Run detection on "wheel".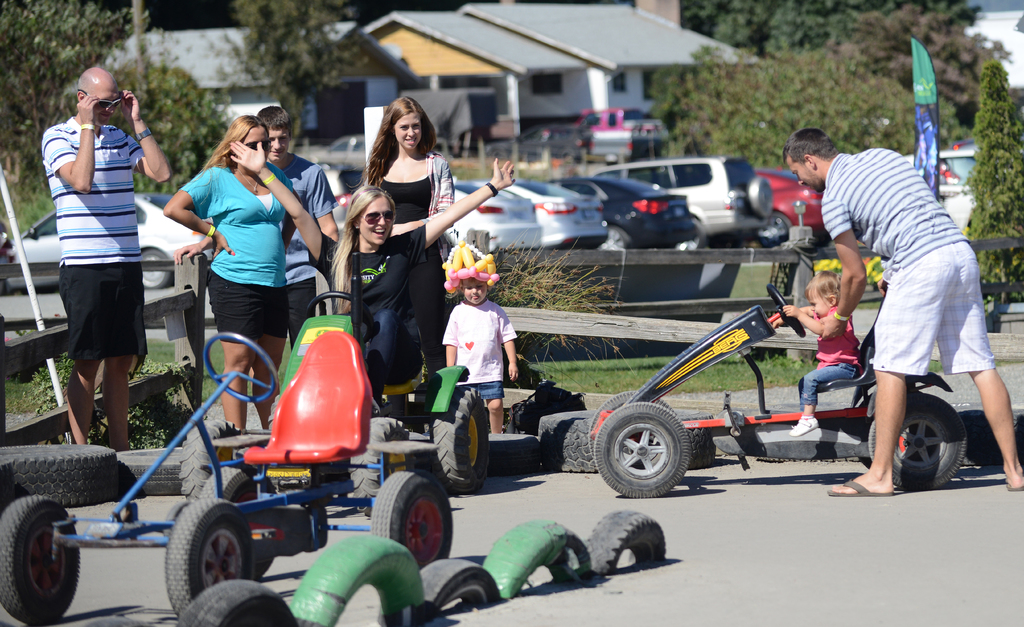
Result: <region>867, 393, 967, 490</region>.
